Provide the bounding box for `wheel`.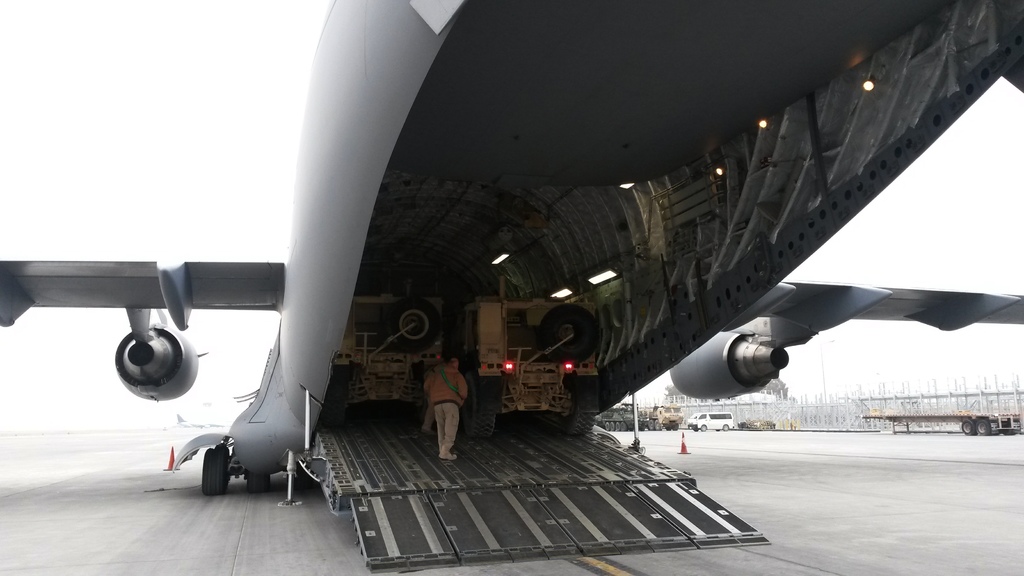
(left=465, top=380, right=500, bottom=444).
